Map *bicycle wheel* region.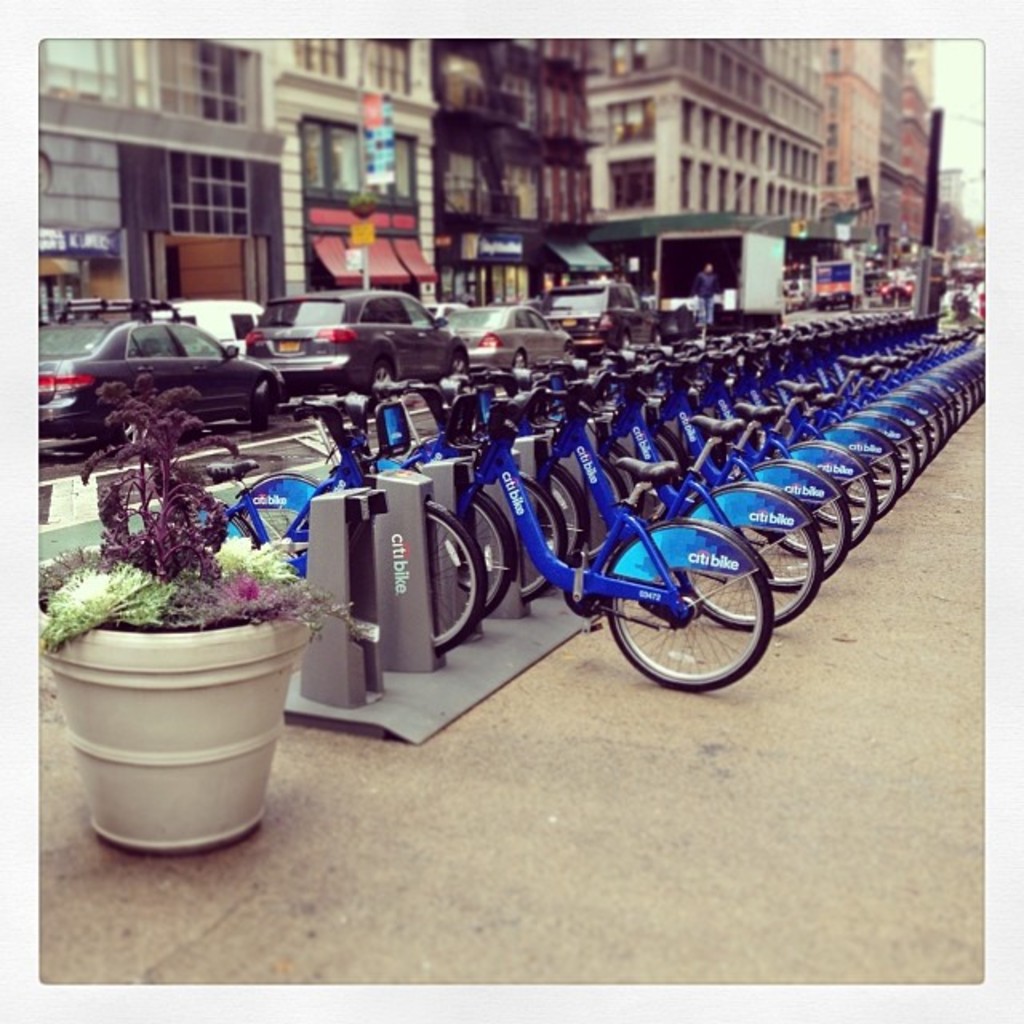
Mapped to rect(458, 490, 514, 619).
